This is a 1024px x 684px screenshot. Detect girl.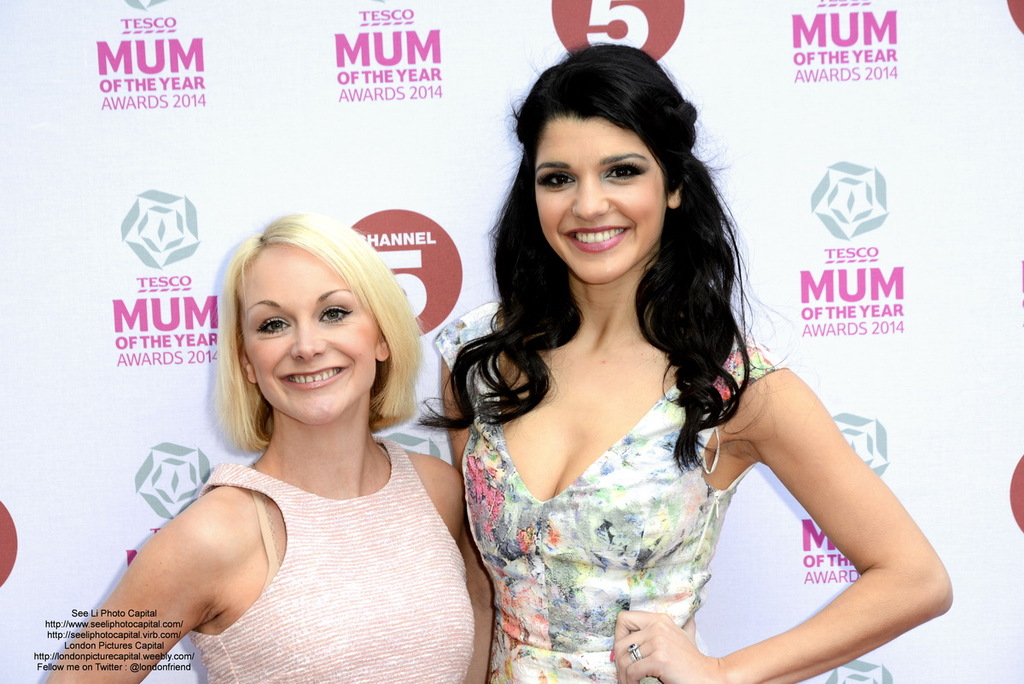
[412,48,889,683].
